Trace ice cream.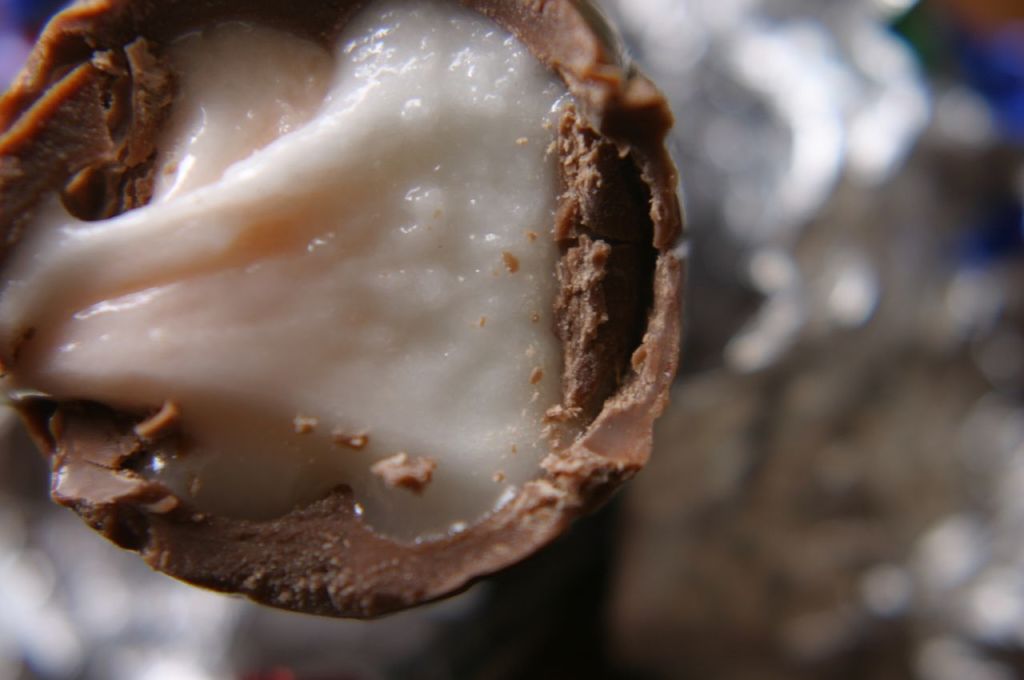
Traced to (0,0,687,615).
